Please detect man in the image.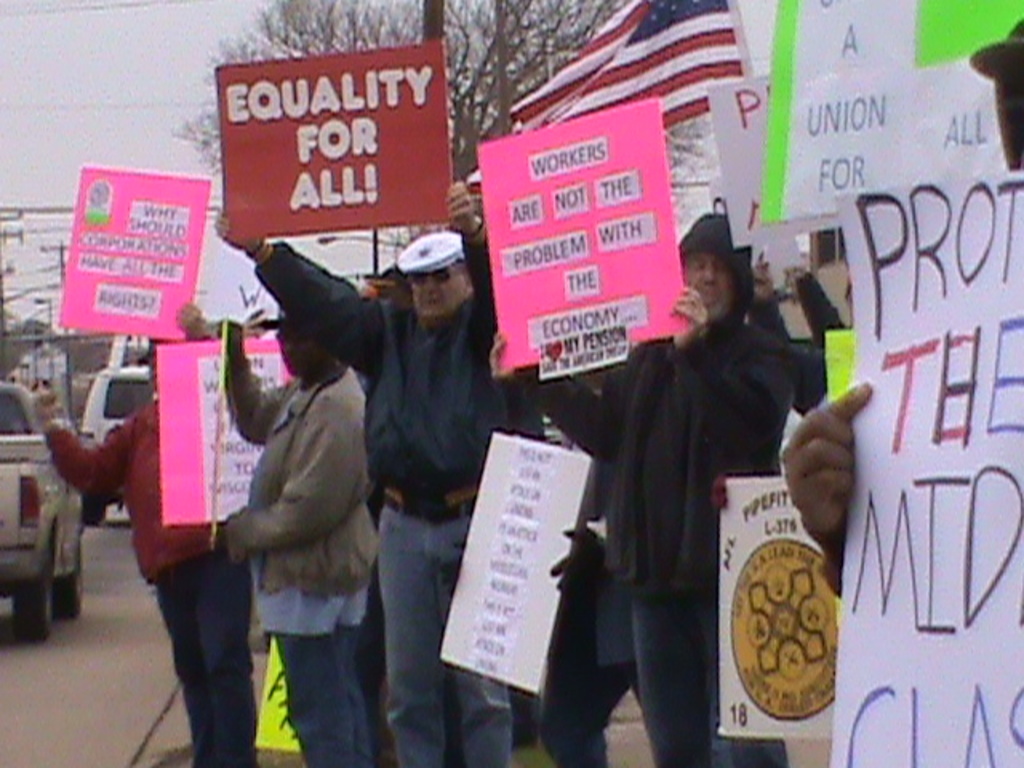
left=203, top=298, right=387, bottom=766.
